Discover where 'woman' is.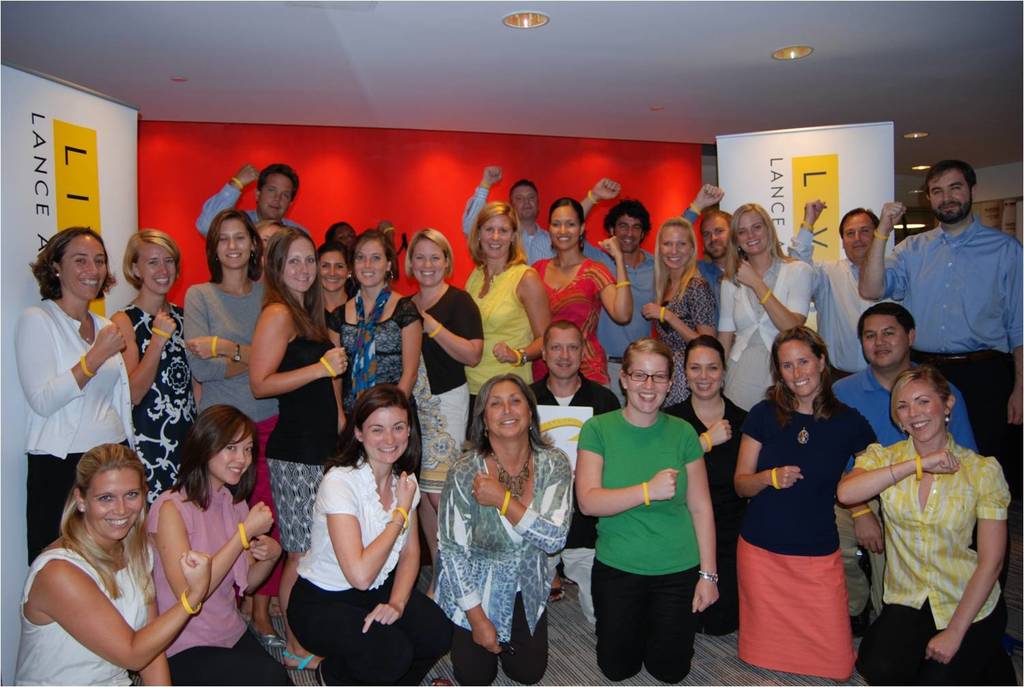
Discovered at box(136, 403, 293, 686).
